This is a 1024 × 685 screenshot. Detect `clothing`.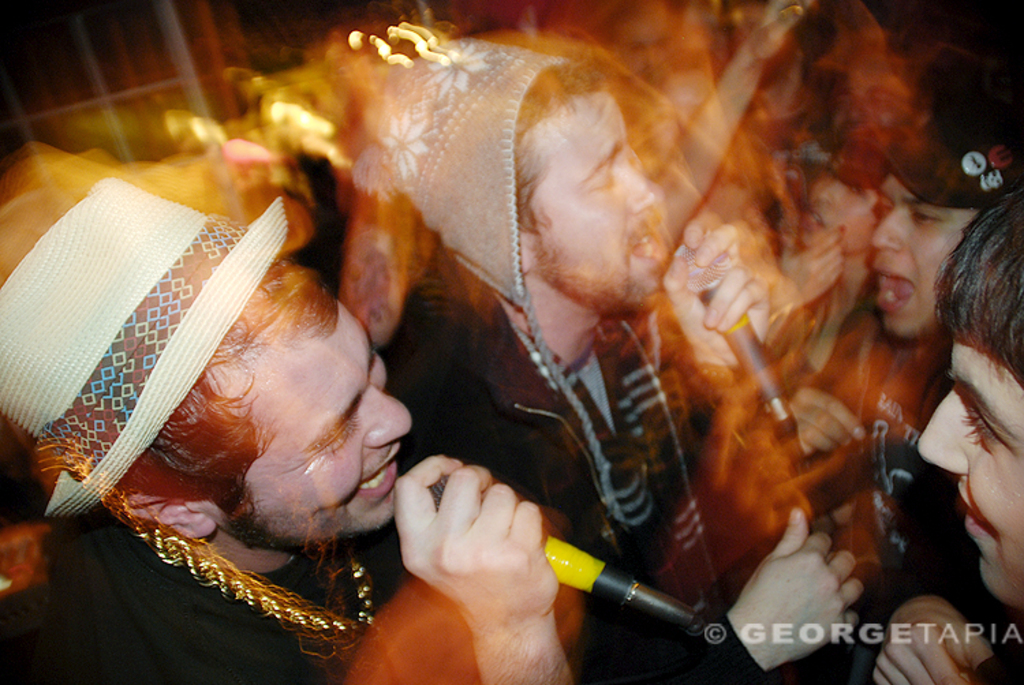
{"left": 57, "top": 491, "right": 414, "bottom": 684}.
